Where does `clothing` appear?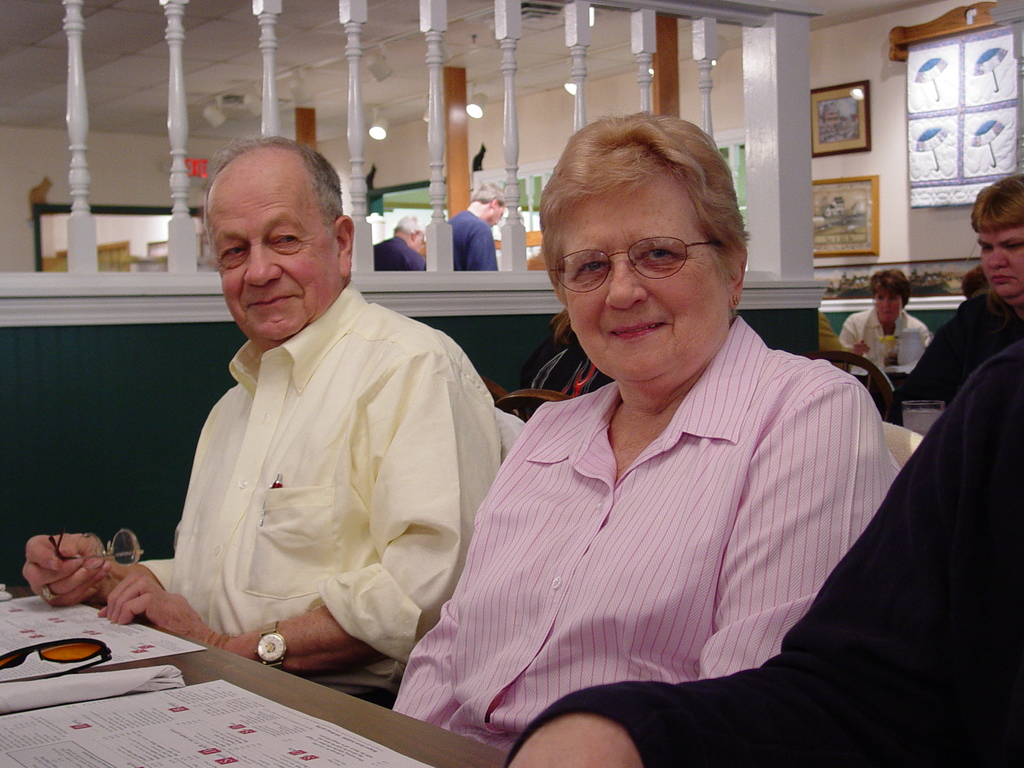
Appears at 501,348,1023,767.
